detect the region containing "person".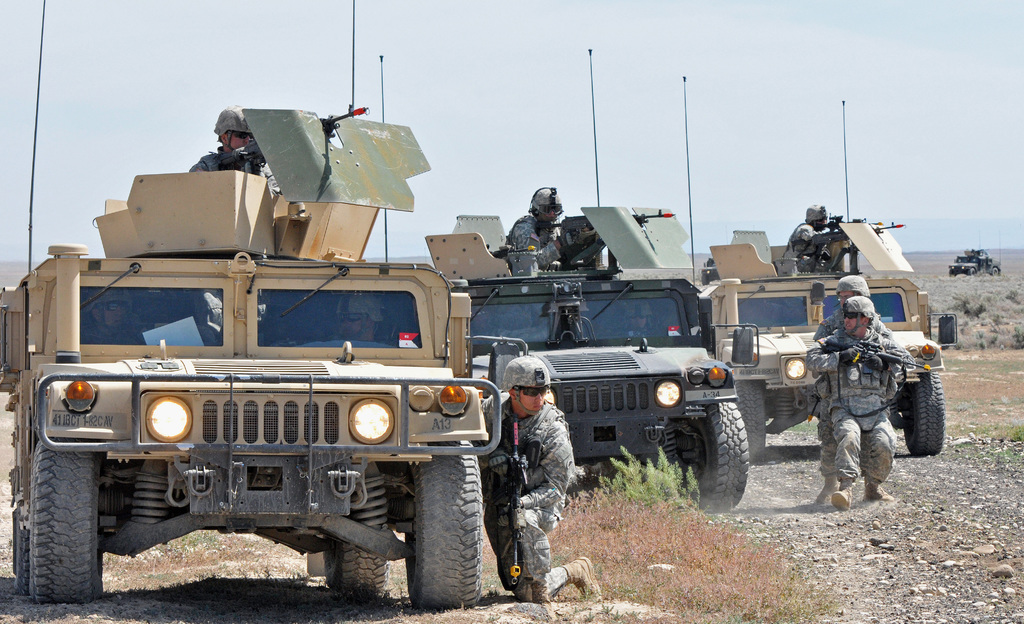
824, 285, 922, 516.
